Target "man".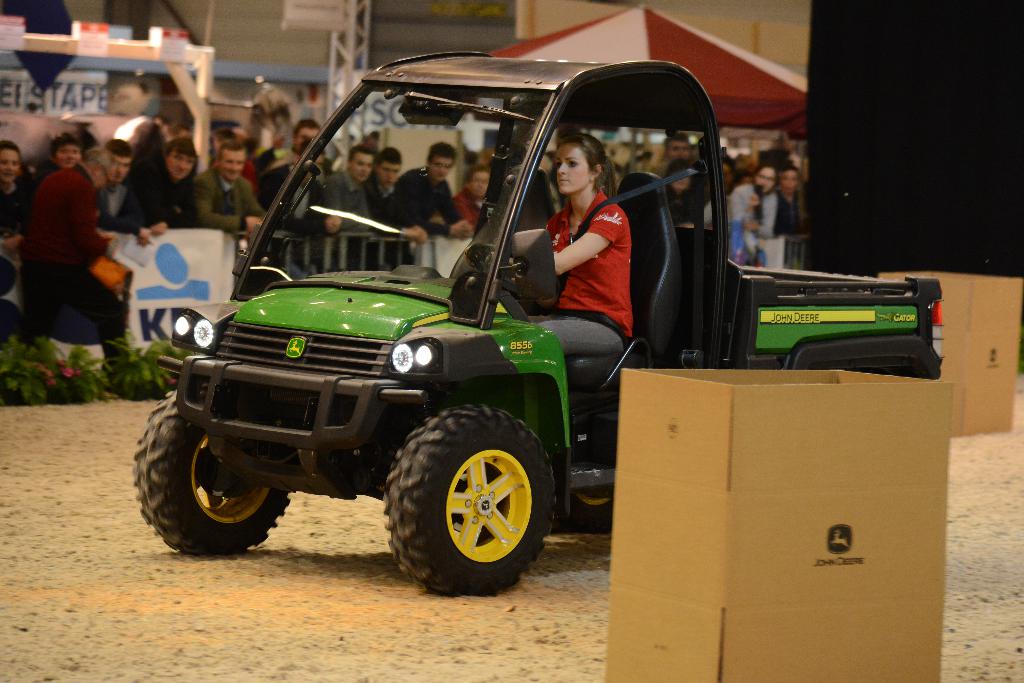
Target region: [163,138,196,227].
